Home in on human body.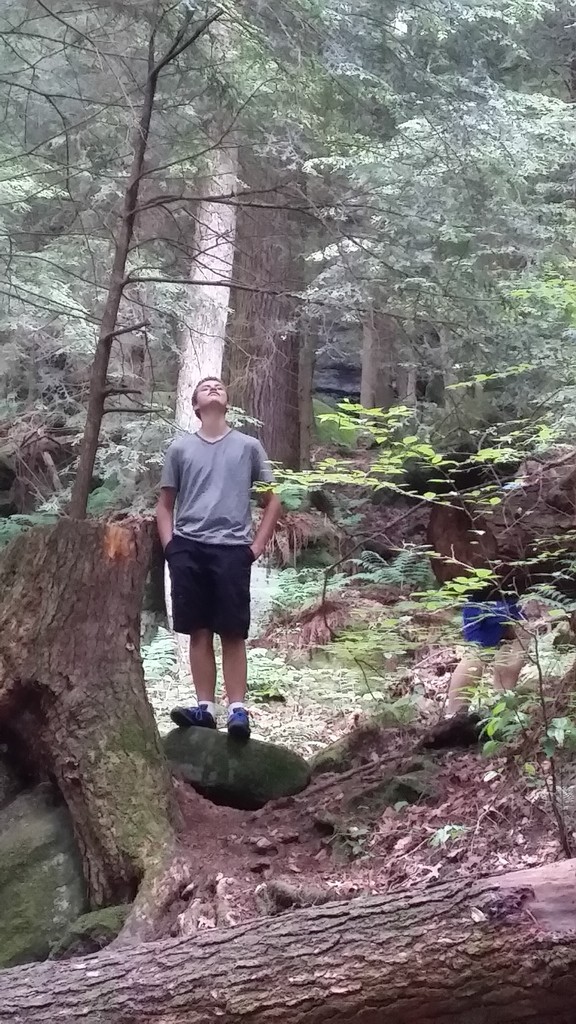
Homed in at (136,376,284,771).
